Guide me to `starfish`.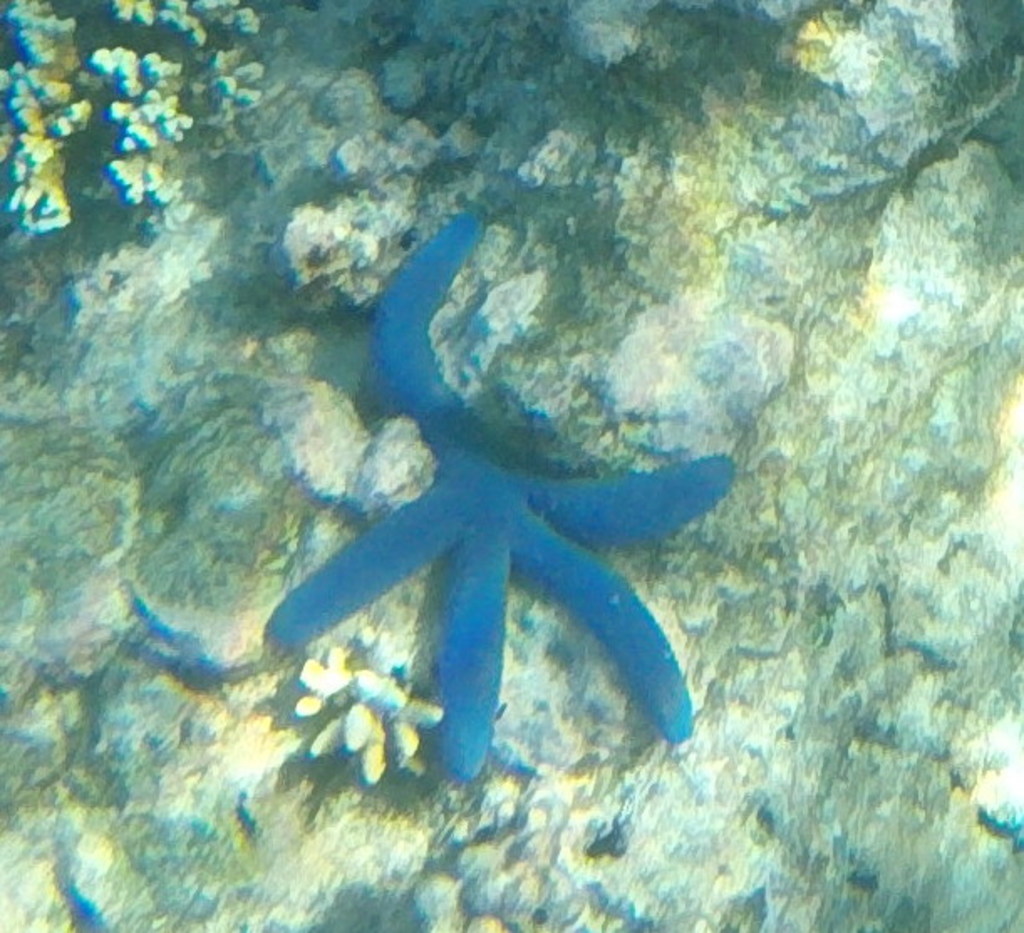
Guidance: [261, 209, 736, 776].
